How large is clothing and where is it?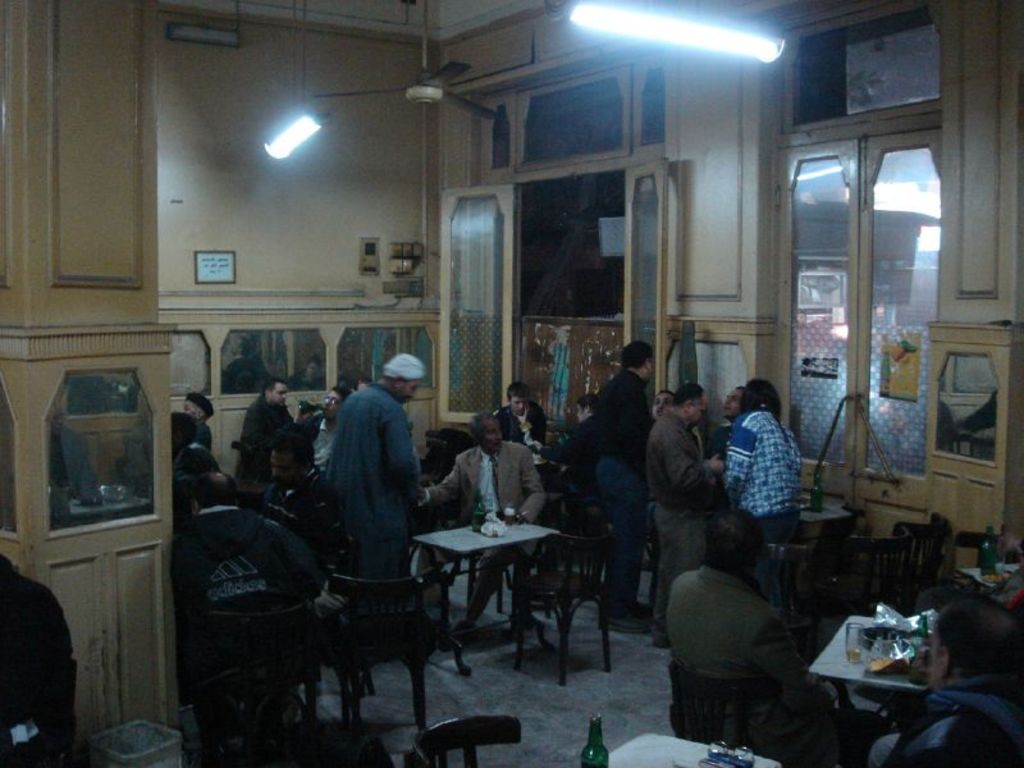
Bounding box: bbox(234, 394, 294, 483).
